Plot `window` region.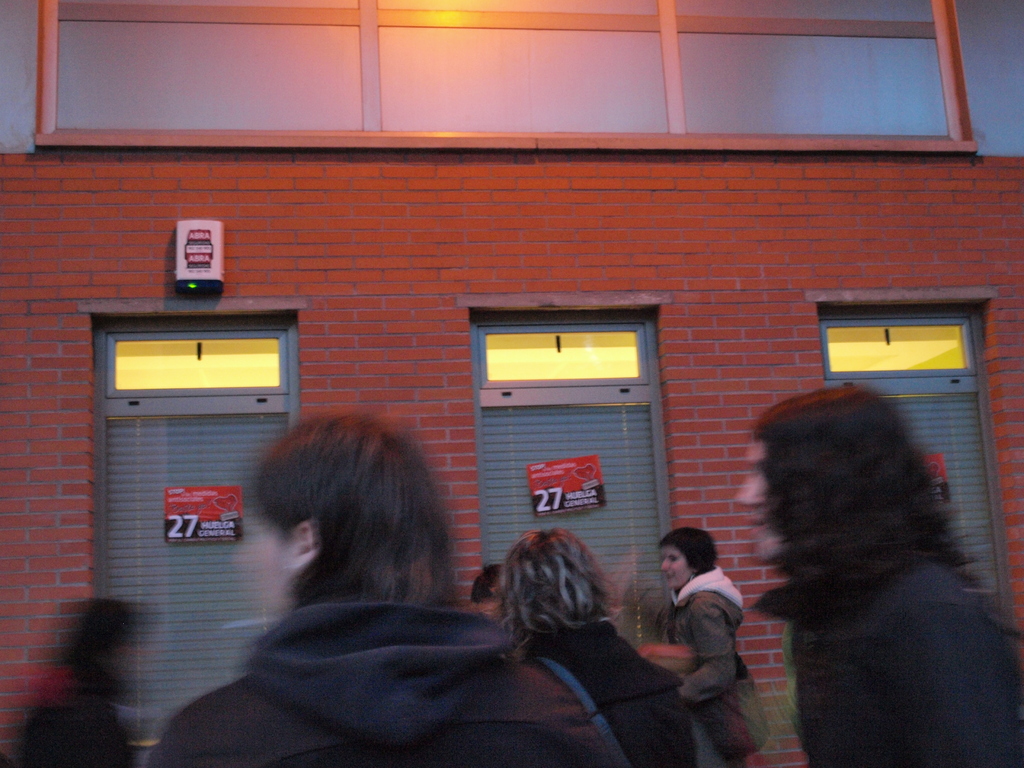
Plotted at <box>106,331,288,396</box>.
